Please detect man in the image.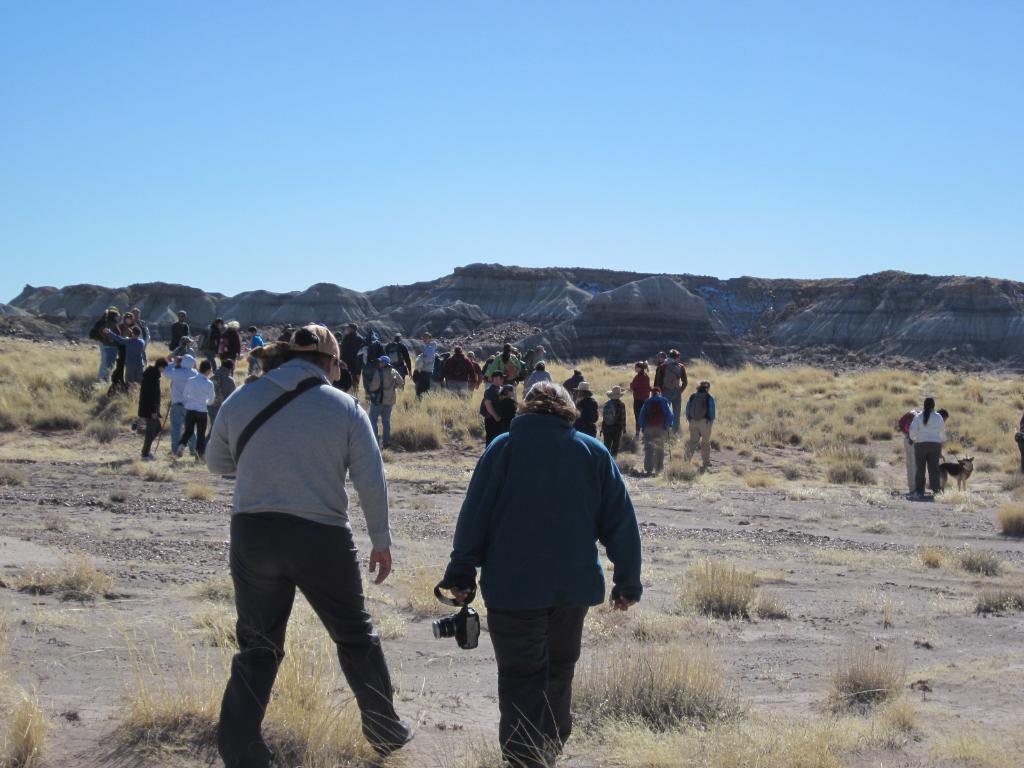
<box>522,344,545,397</box>.
